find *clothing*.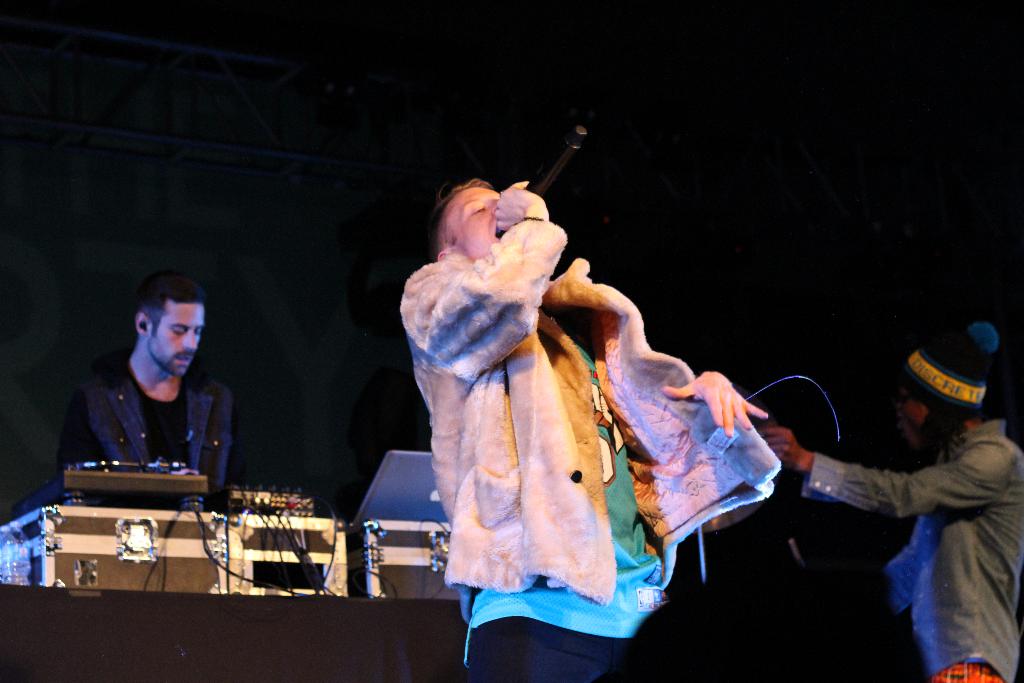
bbox=(808, 425, 1023, 682).
